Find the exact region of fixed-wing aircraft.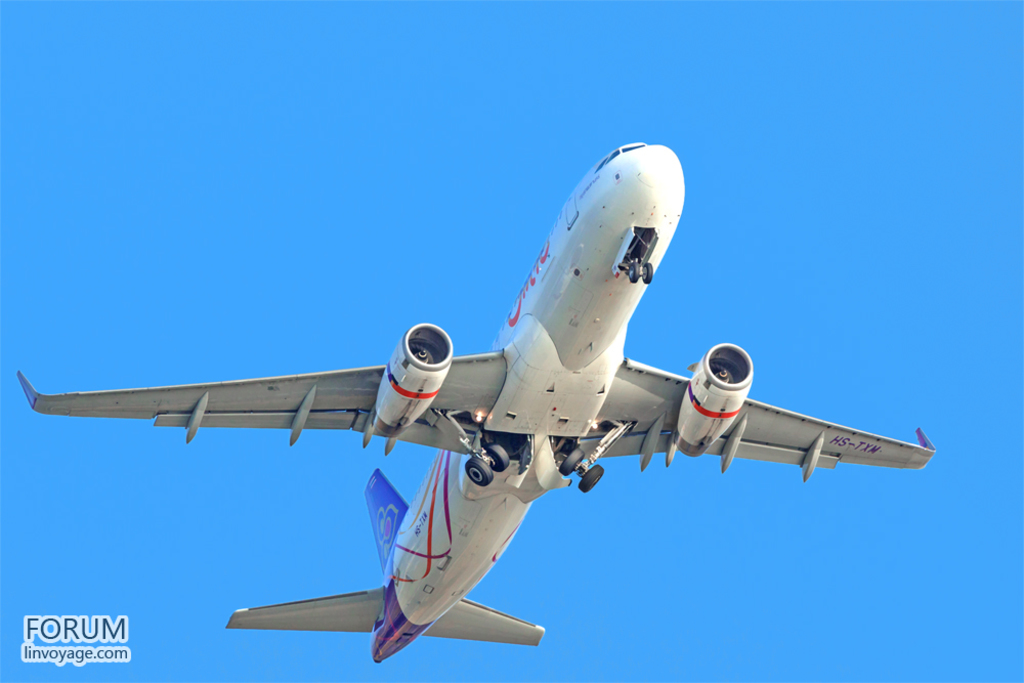
Exact region: <region>17, 142, 931, 658</region>.
